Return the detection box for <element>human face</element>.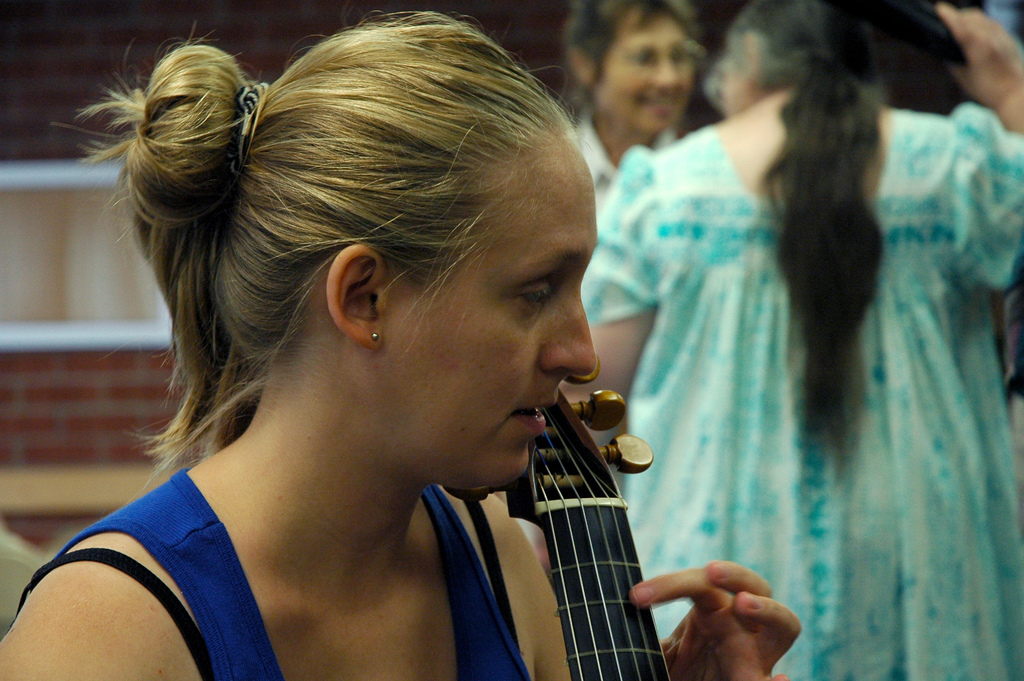
<box>590,11,692,137</box>.
